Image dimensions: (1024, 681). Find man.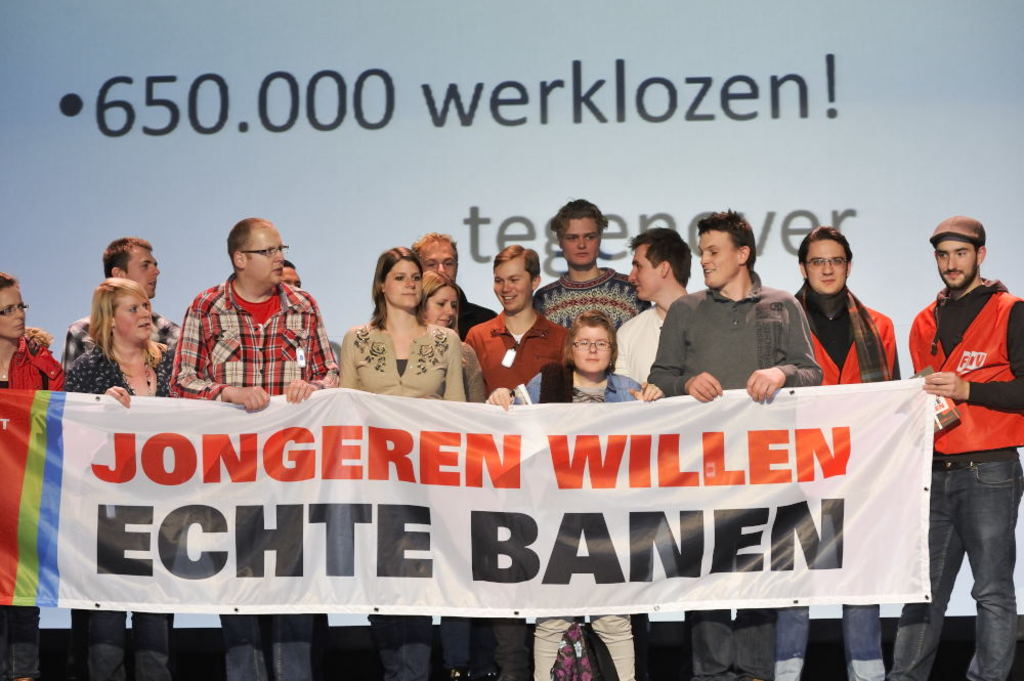
[x1=528, y1=189, x2=649, y2=315].
